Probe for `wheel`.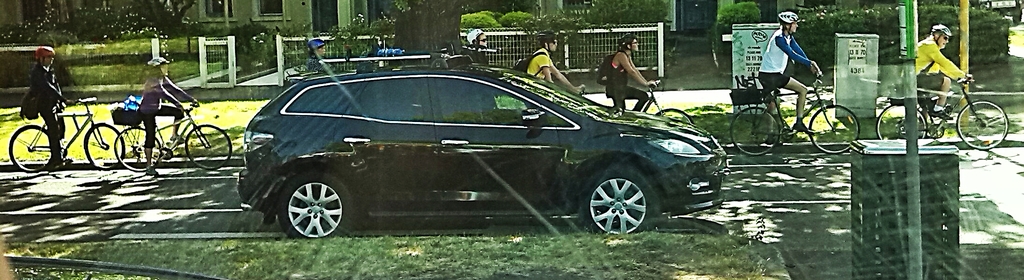
Probe result: [804, 97, 859, 150].
